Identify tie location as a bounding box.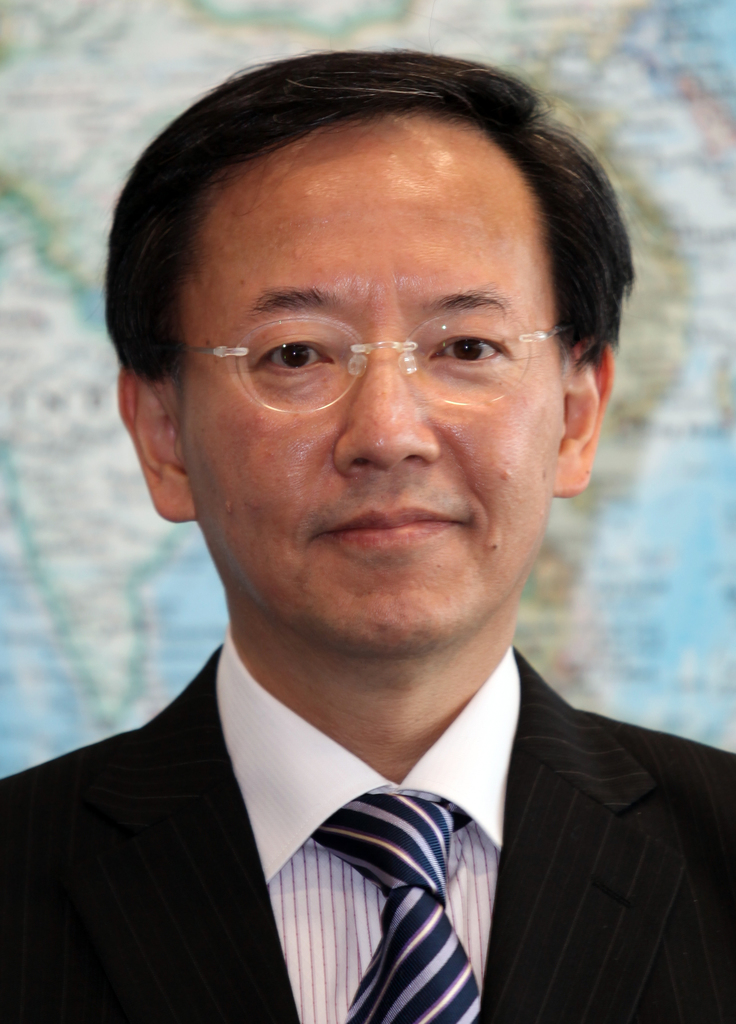
[x1=308, y1=784, x2=486, y2=1023].
